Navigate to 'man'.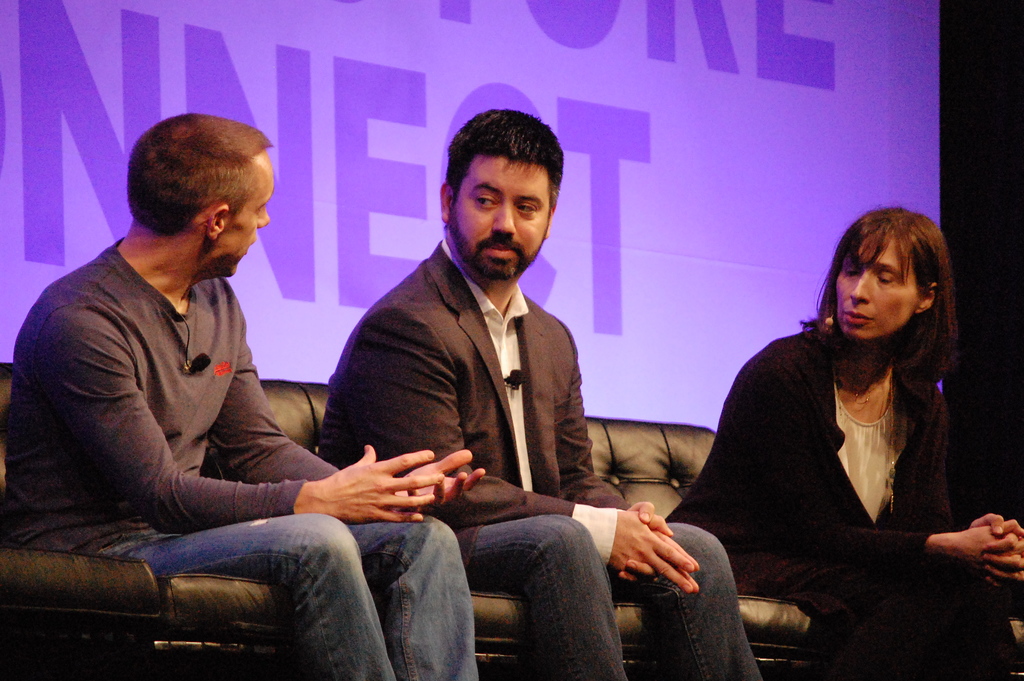
Navigation target: bbox=[44, 124, 423, 660].
